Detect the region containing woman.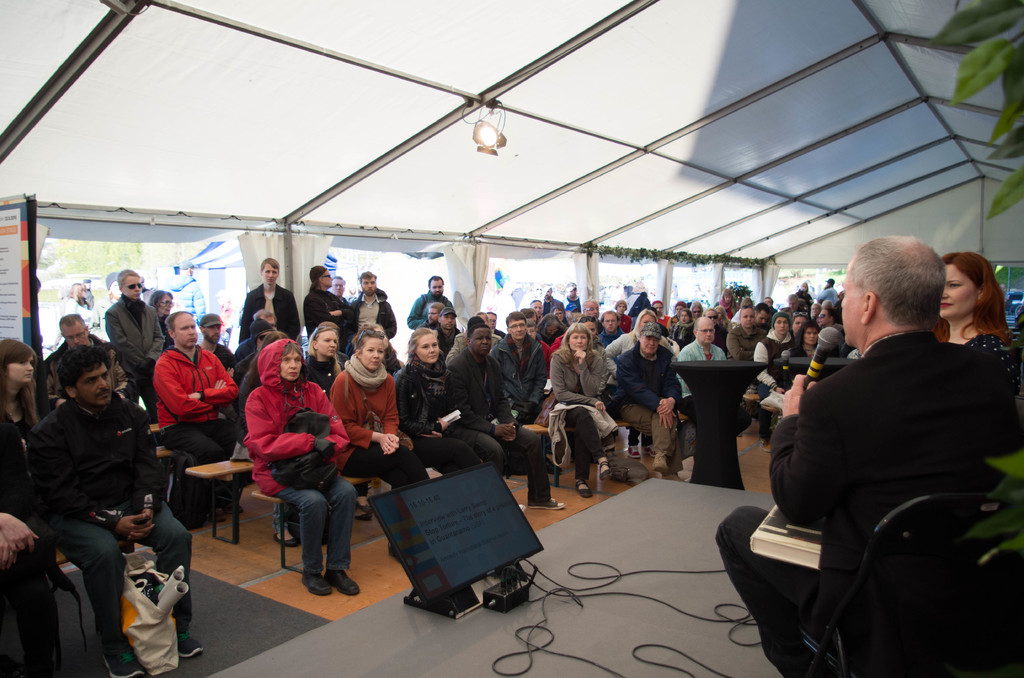
bbox=[552, 325, 618, 498].
